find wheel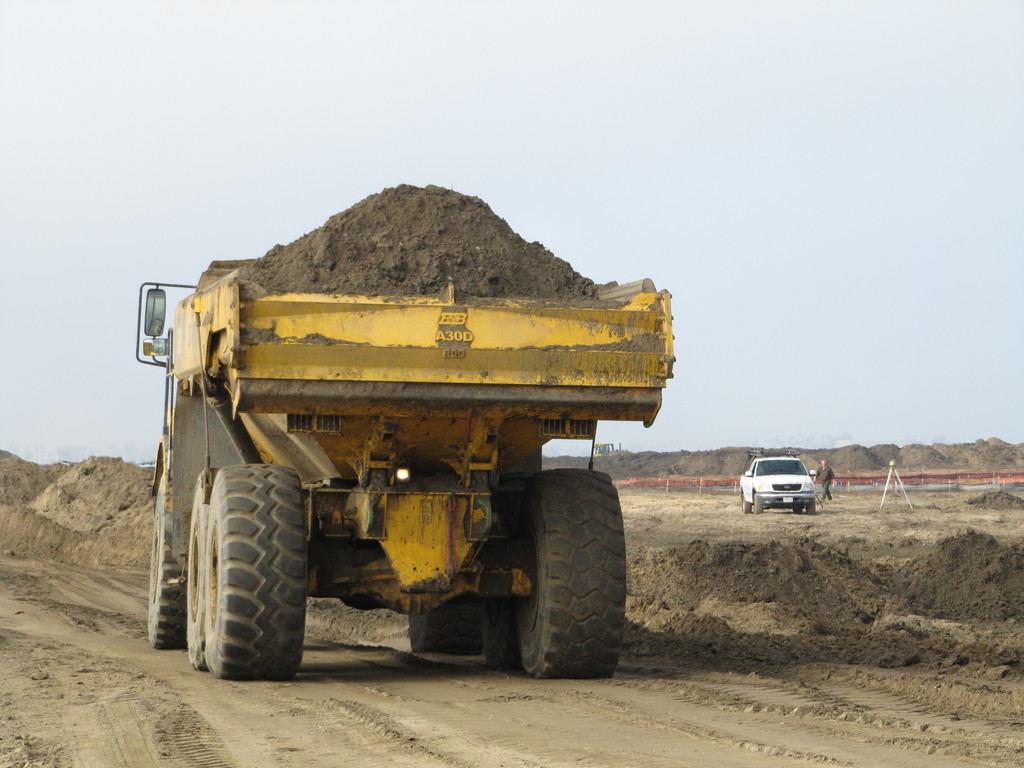
(x1=145, y1=484, x2=193, y2=646)
